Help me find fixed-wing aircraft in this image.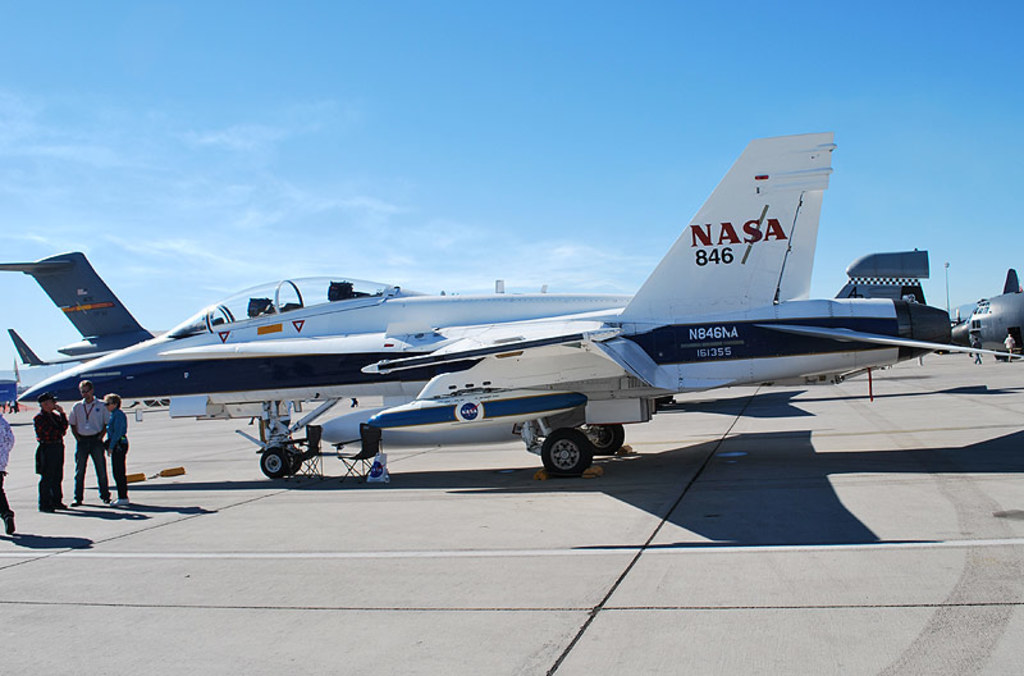
Found it: 961:268:1023:367.
